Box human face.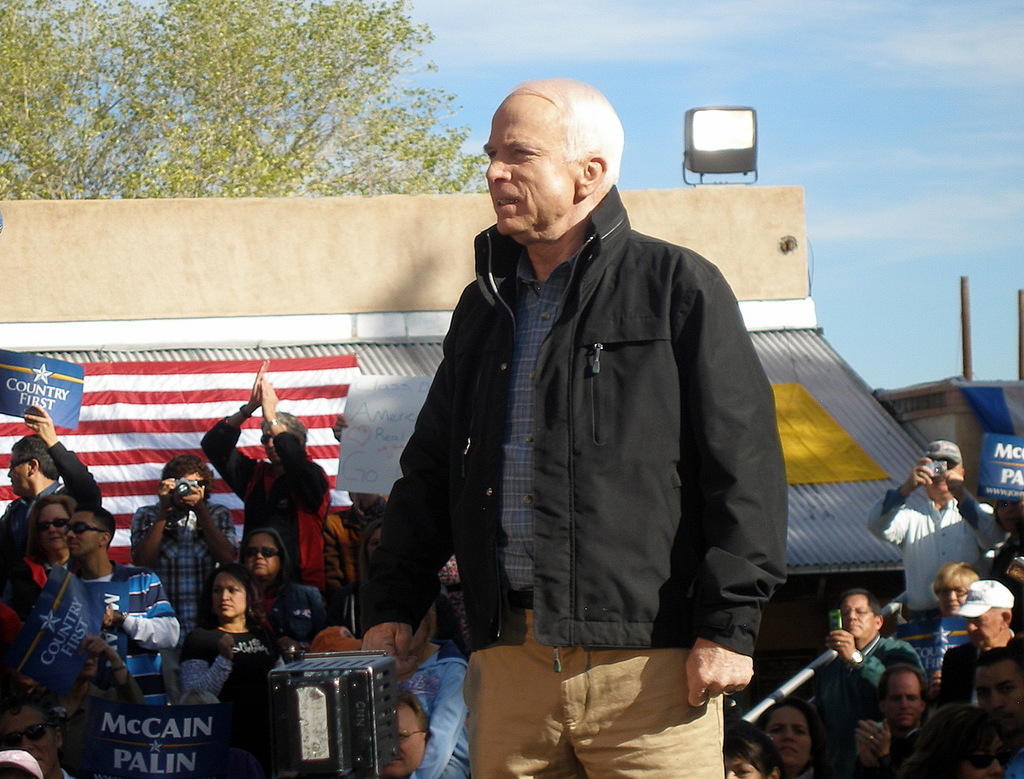
[41,503,68,549].
